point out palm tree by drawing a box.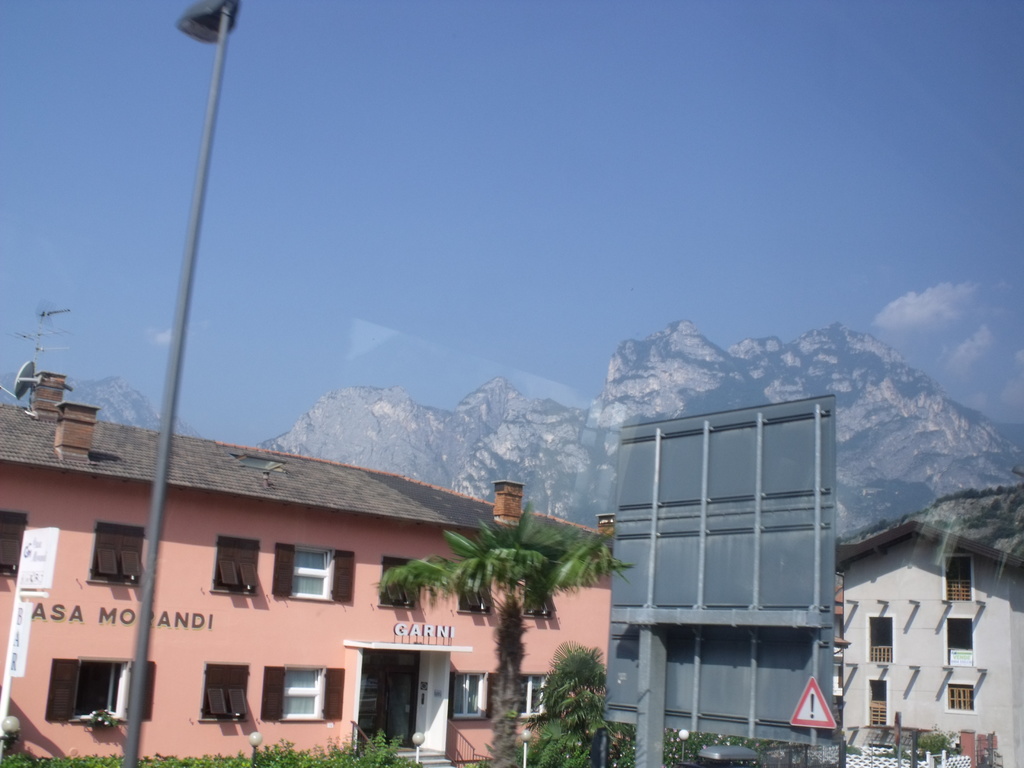
bbox=(444, 515, 596, 733).
